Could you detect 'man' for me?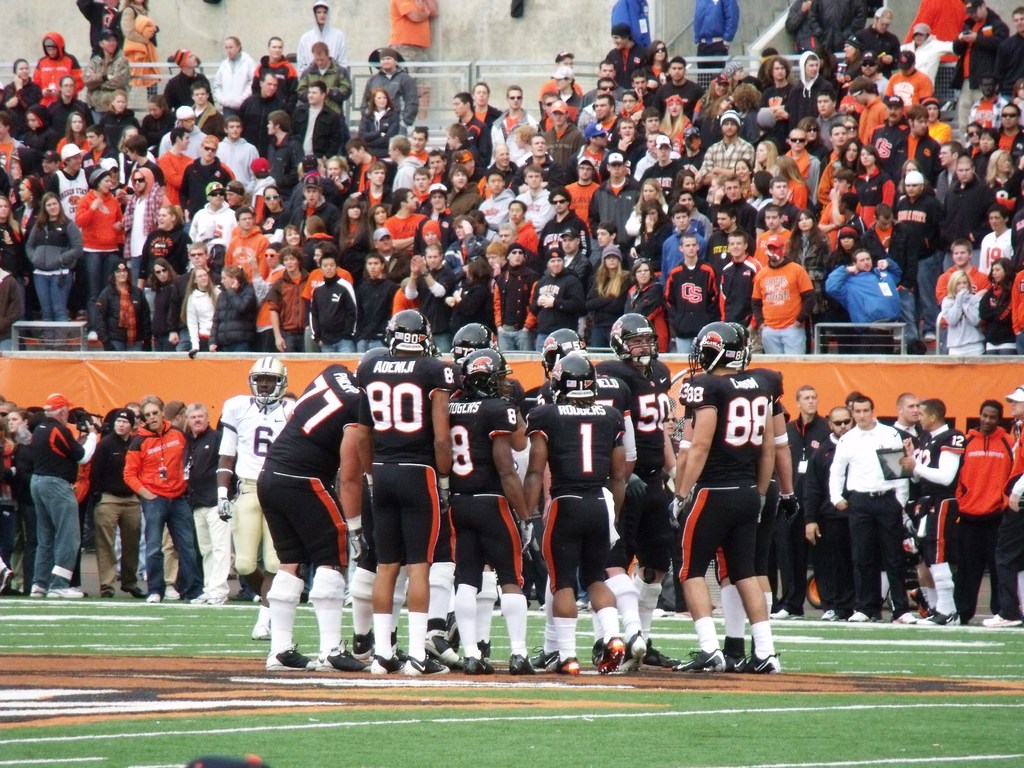
Detection result: rect(787, 59, 835, 127).
